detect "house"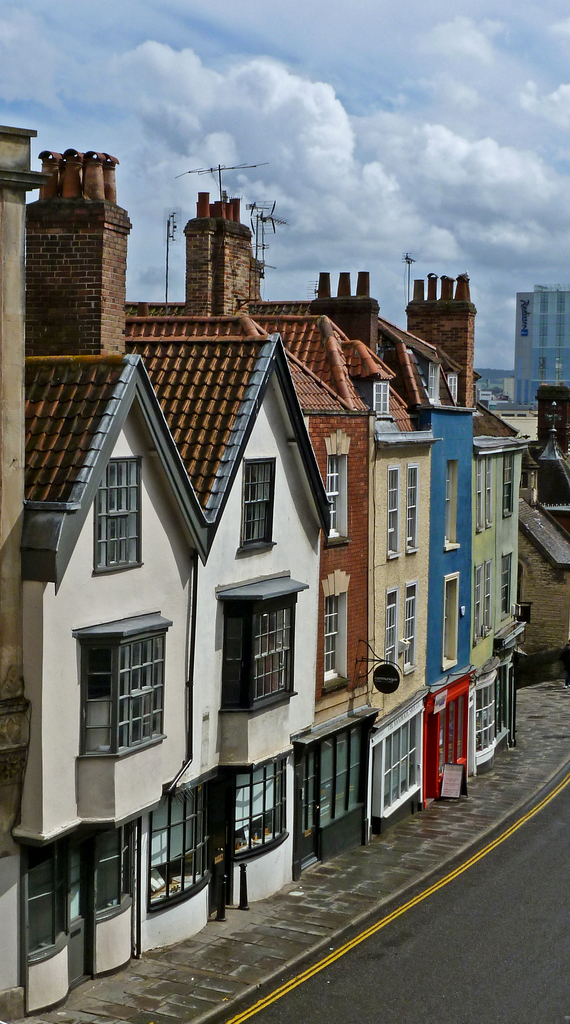
left=4, top=143, right=338, bottom=1015
